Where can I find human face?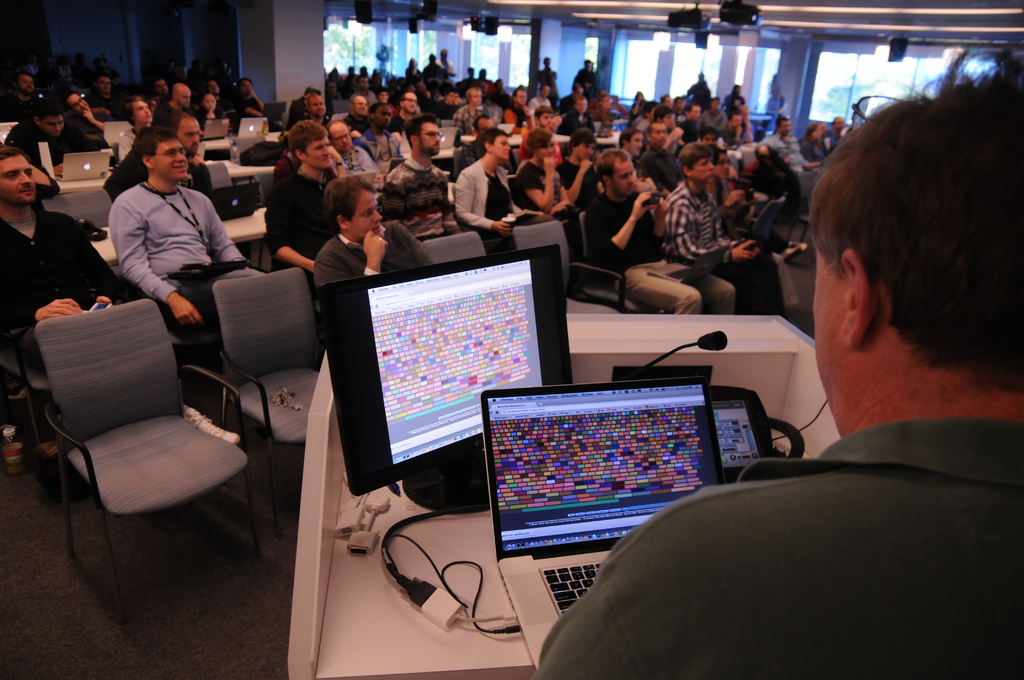
You can find it at detection(0, 155, 35, 201).
